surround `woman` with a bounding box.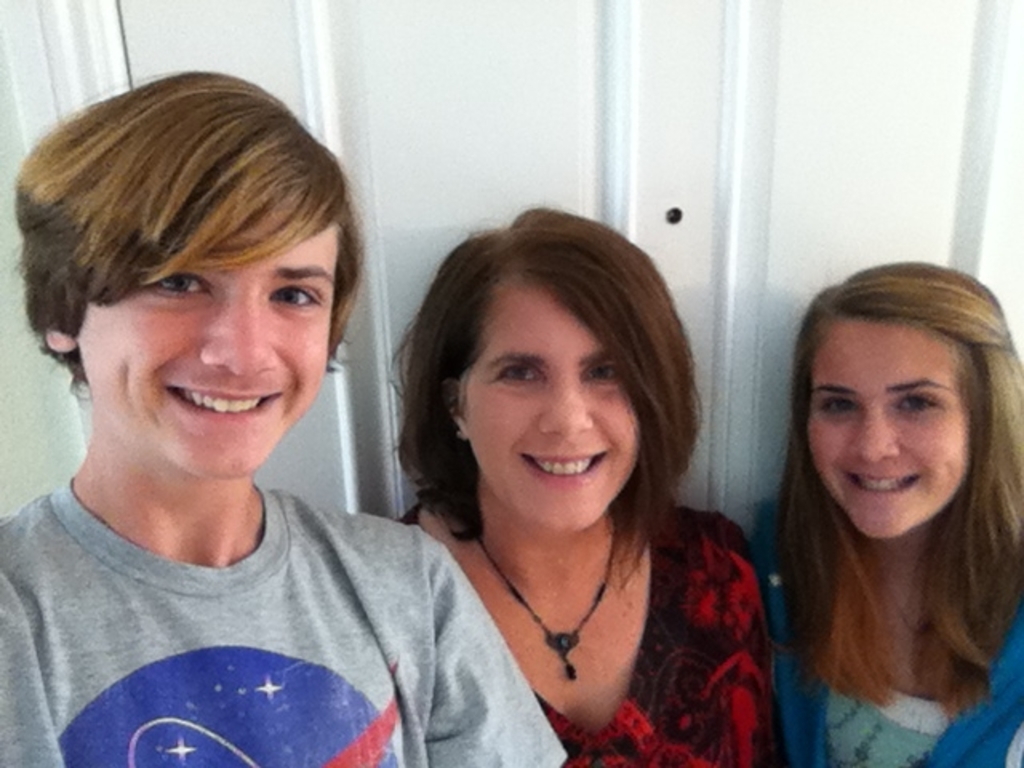
left=736, top=253, right=1022, bottom=766.
